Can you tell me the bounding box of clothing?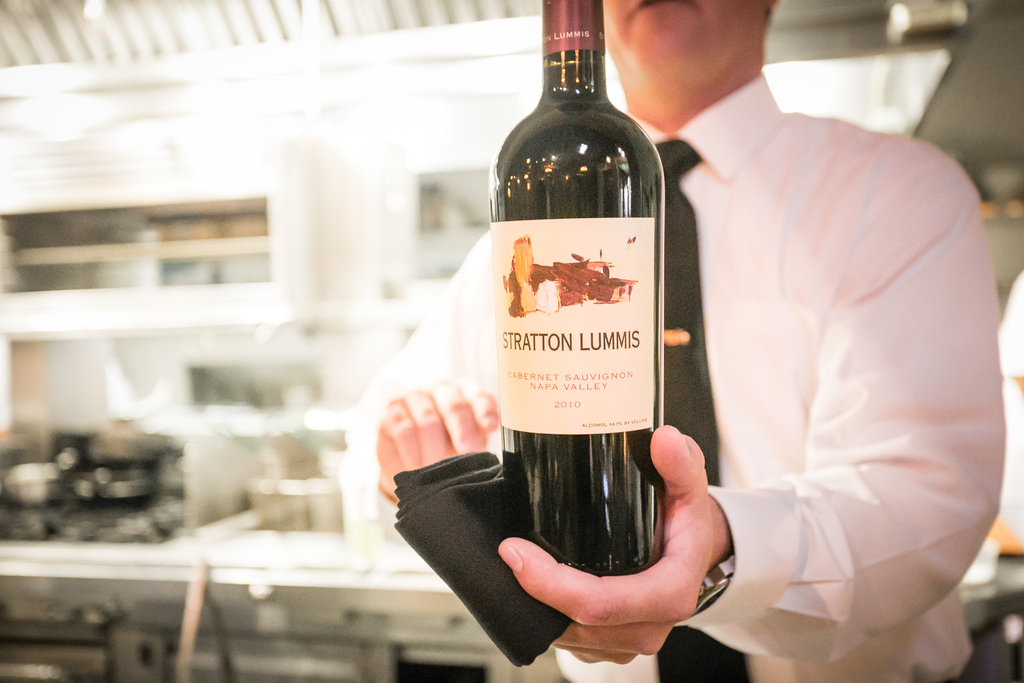
{"left": 339, "top": 76, "right": 1005, "bottom": 682}.
